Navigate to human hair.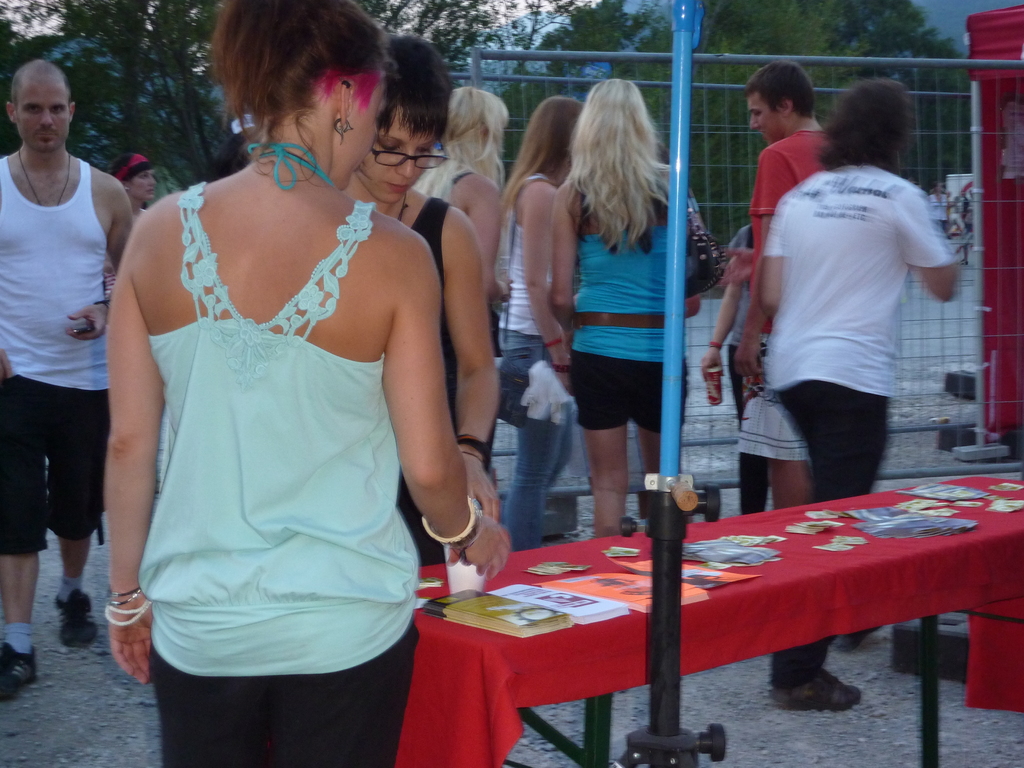
Navigation target: {"x1": 503, "y1": 95, "x2": 582, "y2": 220}.
